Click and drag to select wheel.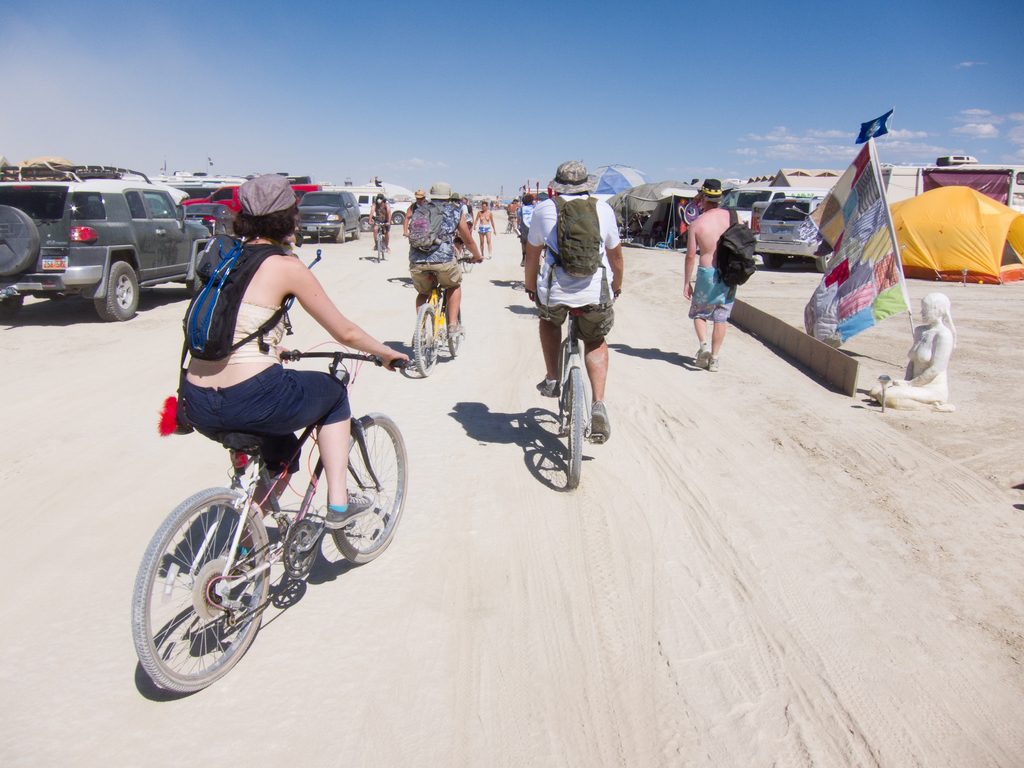
Selection: pyautogui.locateOnScreen(131, 489, 271, 689).
